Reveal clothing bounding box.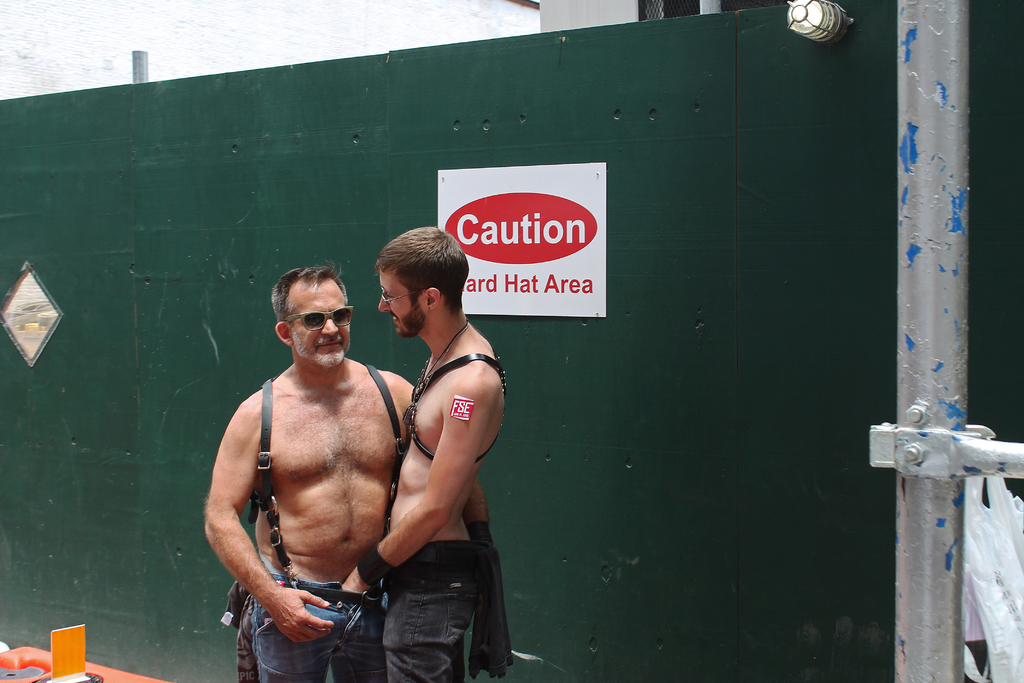
Revealed: crop(223, 548, 391, 682).
